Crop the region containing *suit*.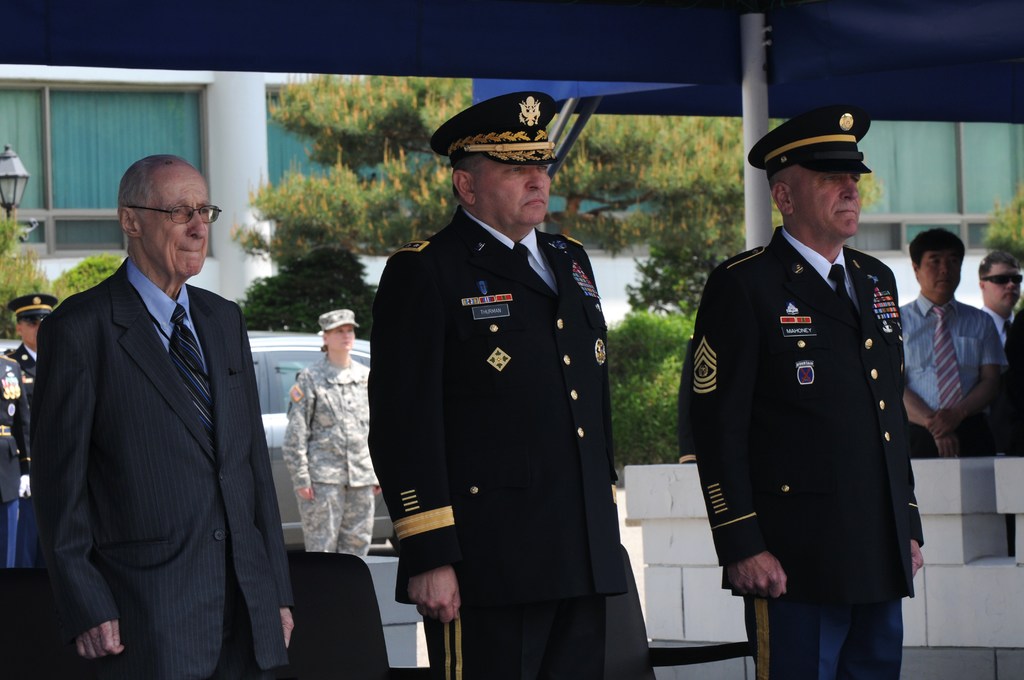
Crop region: [left=982, top=302, right=1016, bottom=362].
